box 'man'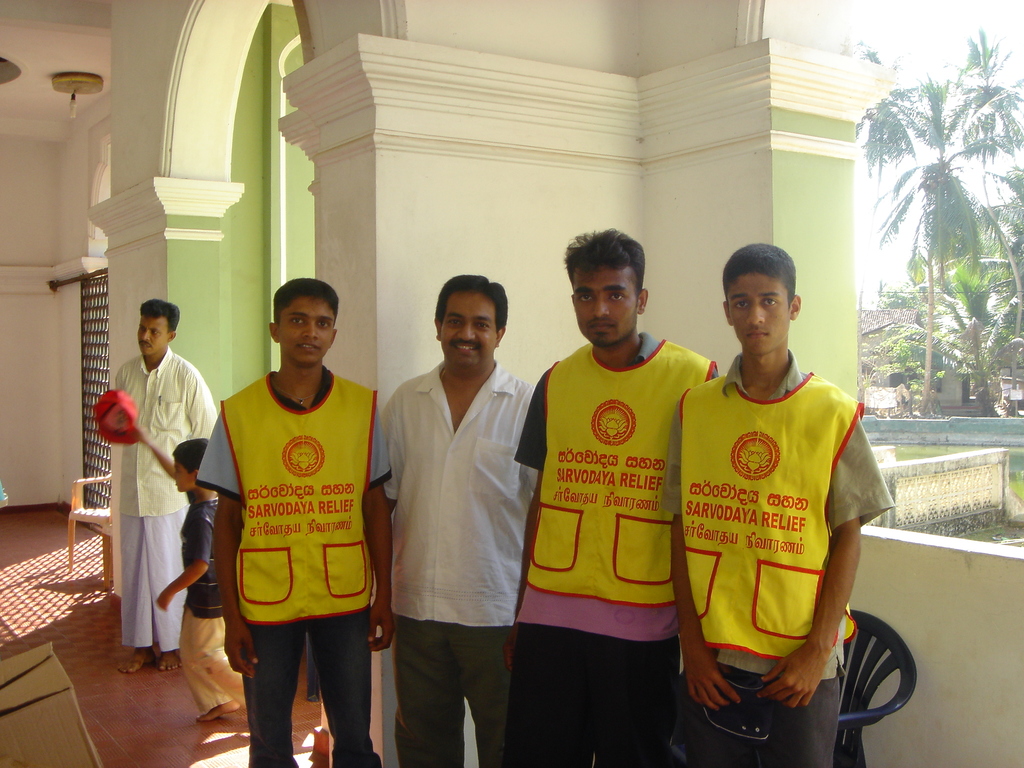
<box>184,271,400,767</box>
